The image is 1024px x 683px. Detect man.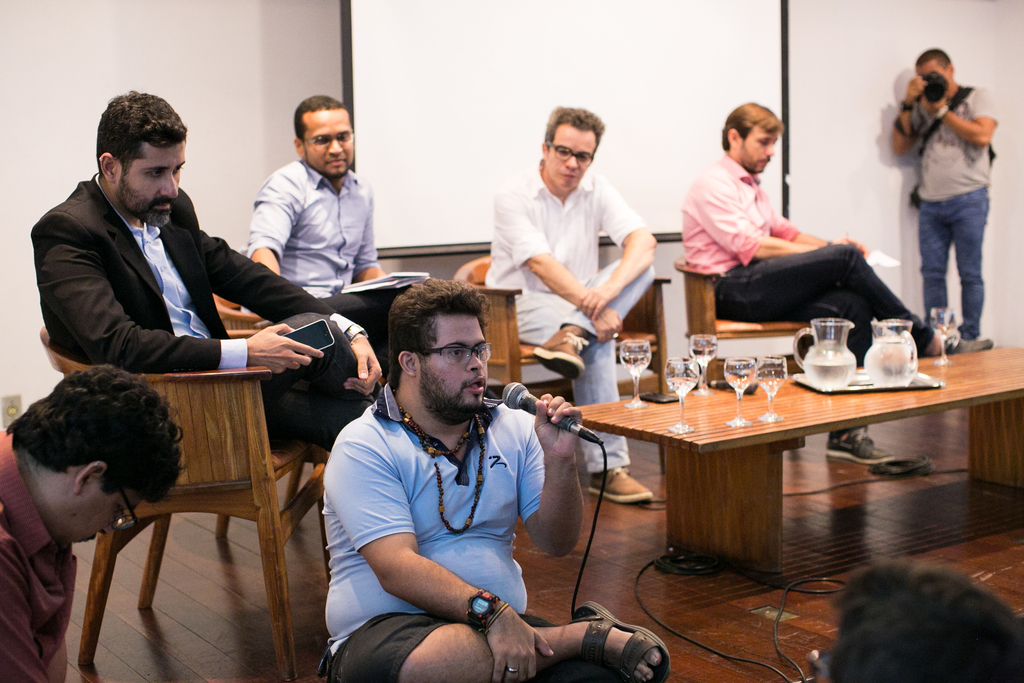
Detection: rect(0, 363, 189, 682).
